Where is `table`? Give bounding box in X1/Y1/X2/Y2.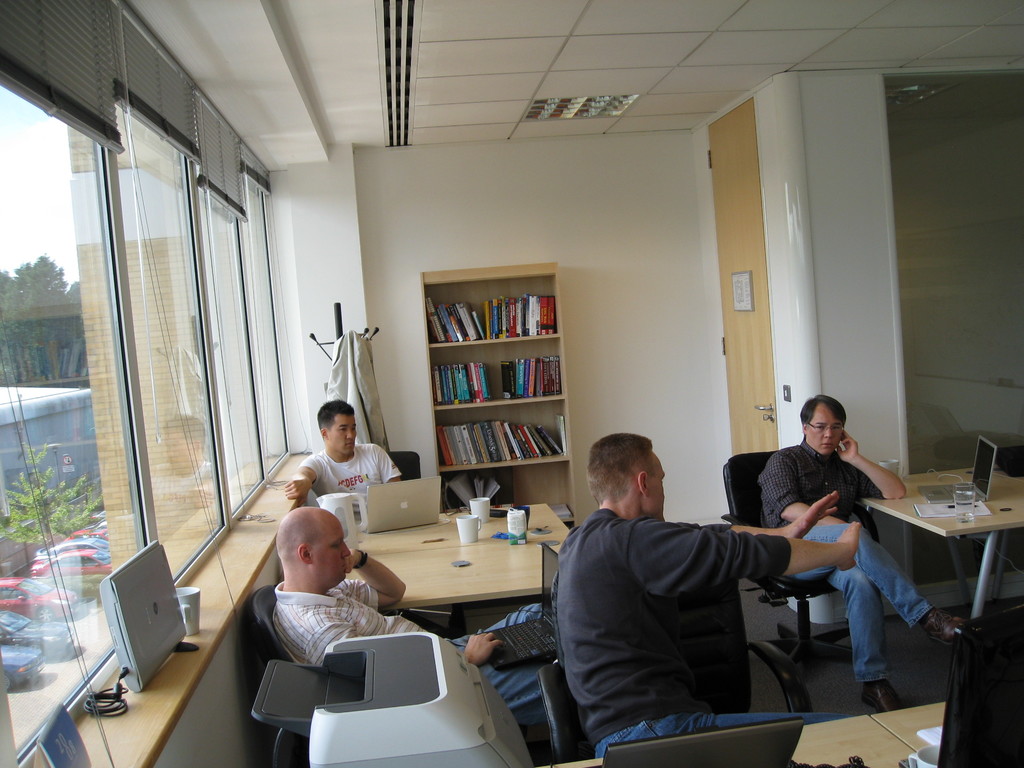
856/466/1018/675.
